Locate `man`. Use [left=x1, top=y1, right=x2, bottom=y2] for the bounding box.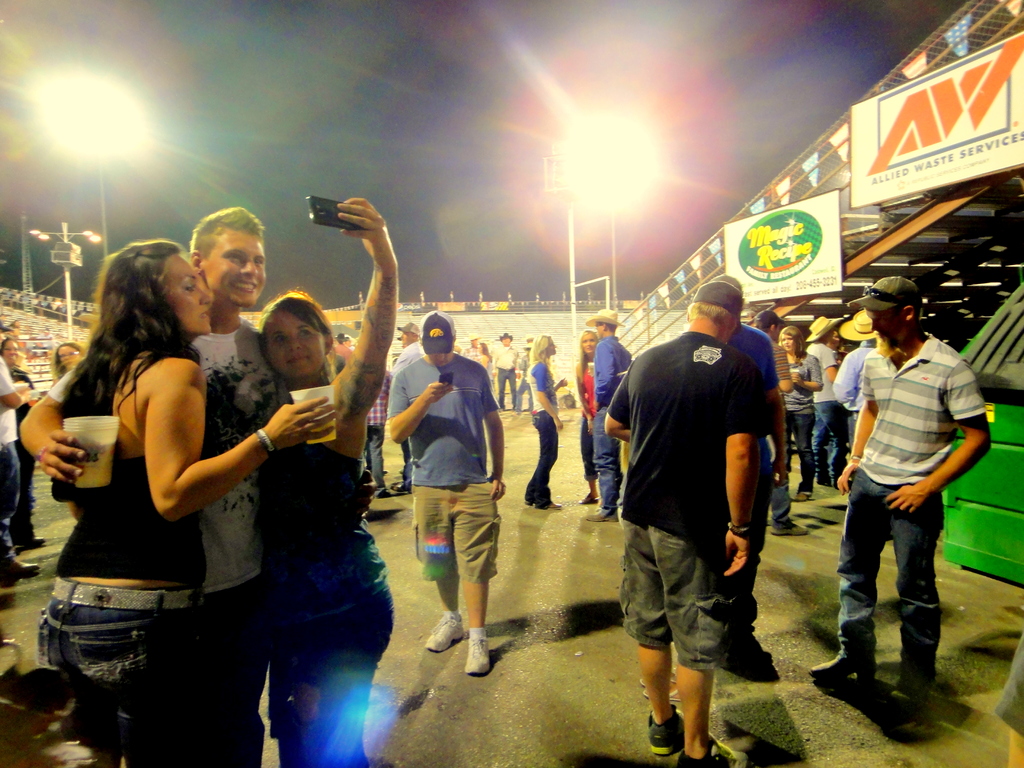
[left=387, top=303, right=505, bottom=676].
